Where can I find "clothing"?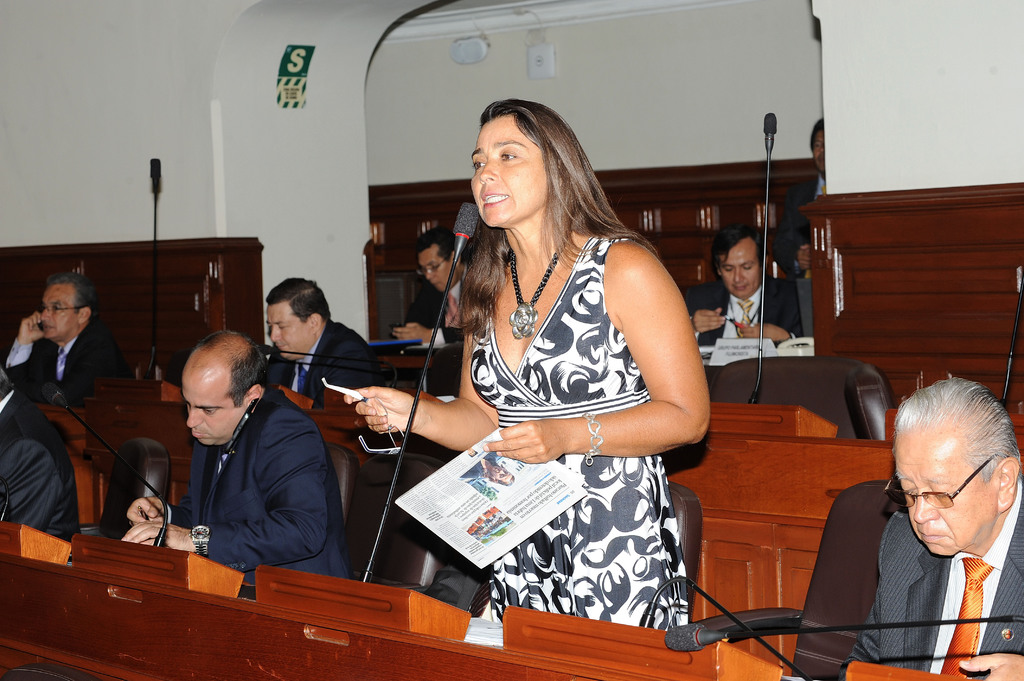
You can find it at 268, 319, 380, 385.
